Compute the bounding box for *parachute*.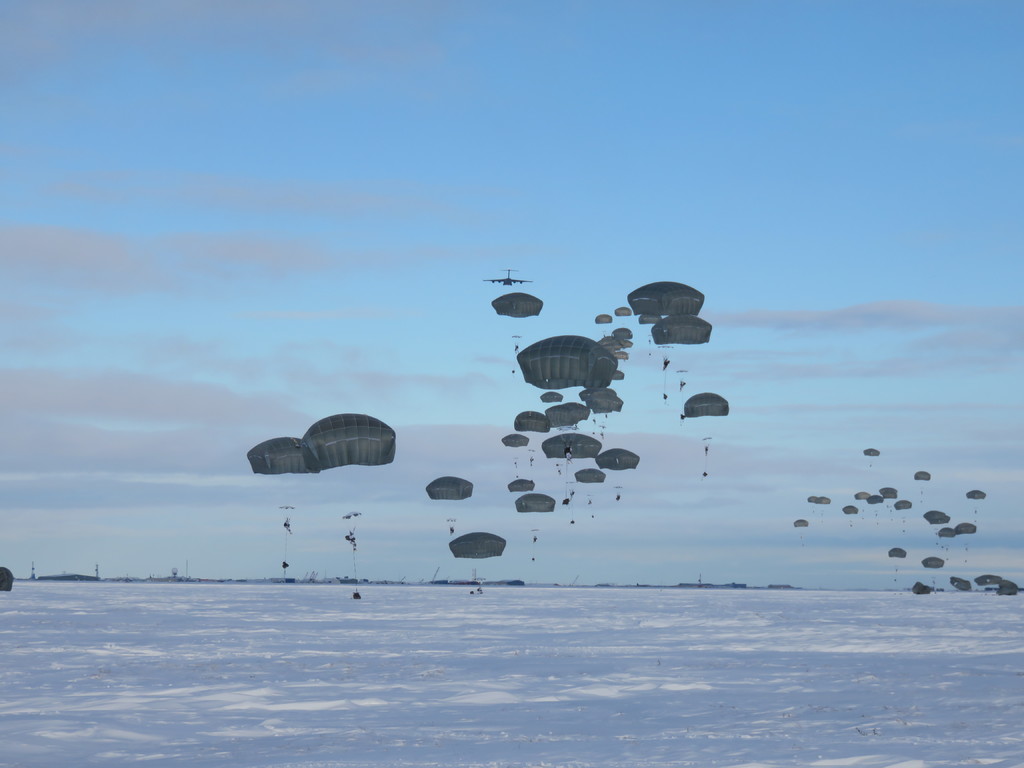
[left=890, top=547, right=904, bottom=570].
